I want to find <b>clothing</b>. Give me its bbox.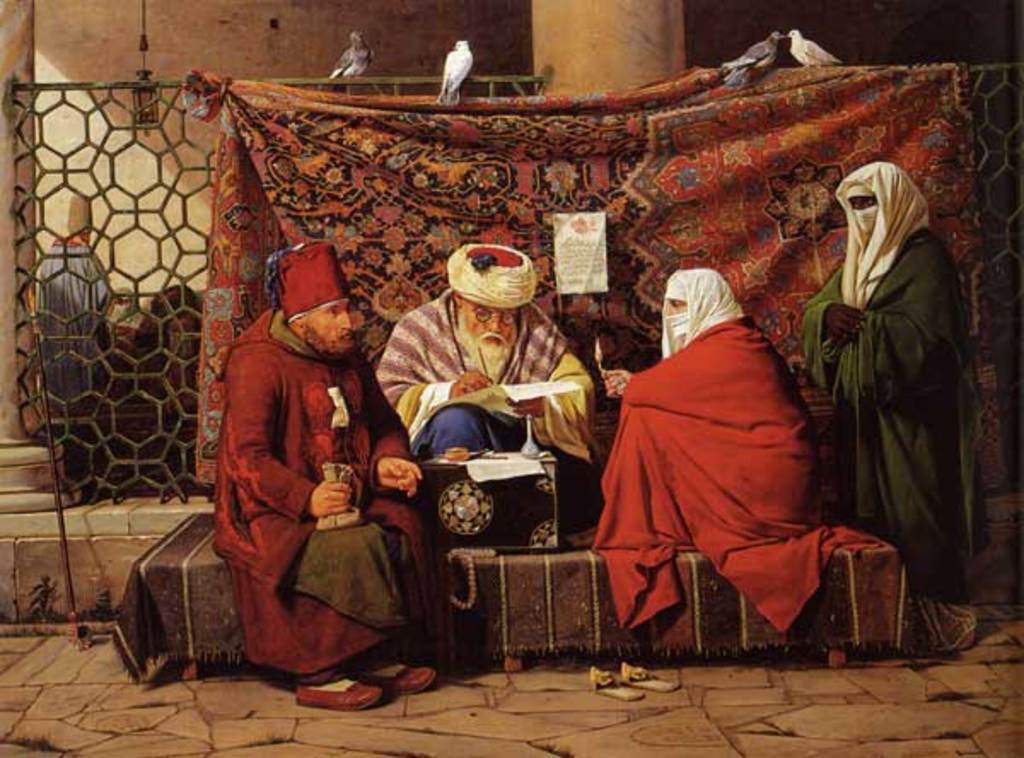
(806,215,976,584).
